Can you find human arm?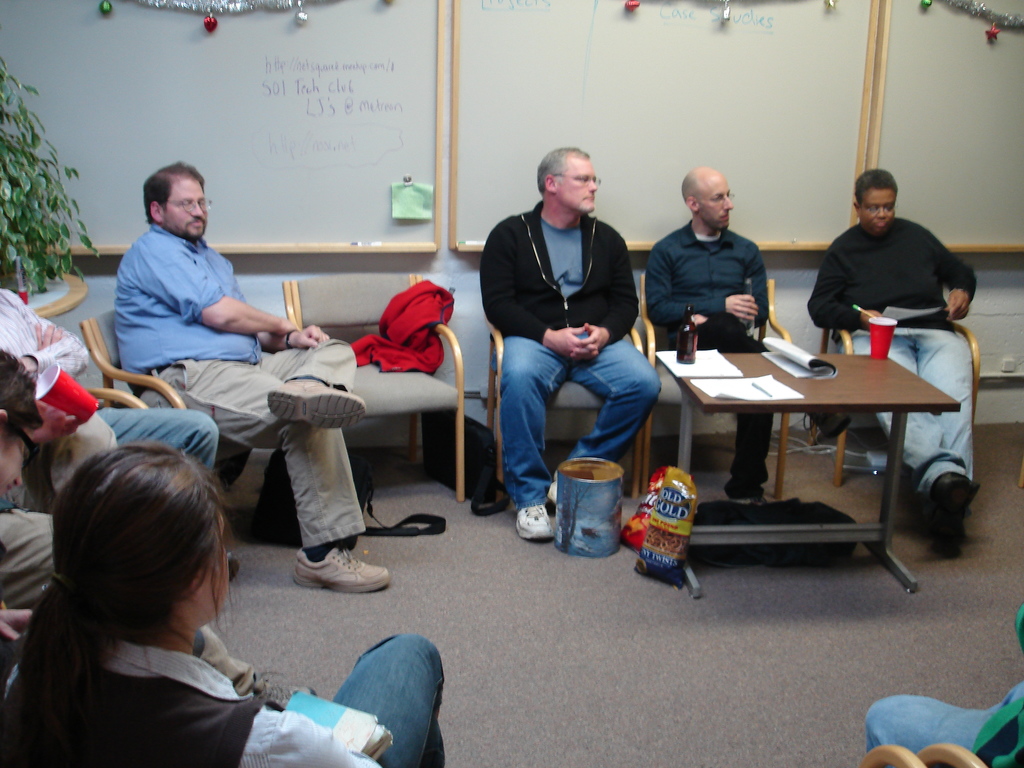
Yes, bounding box: 11, 389, 70, 446.
